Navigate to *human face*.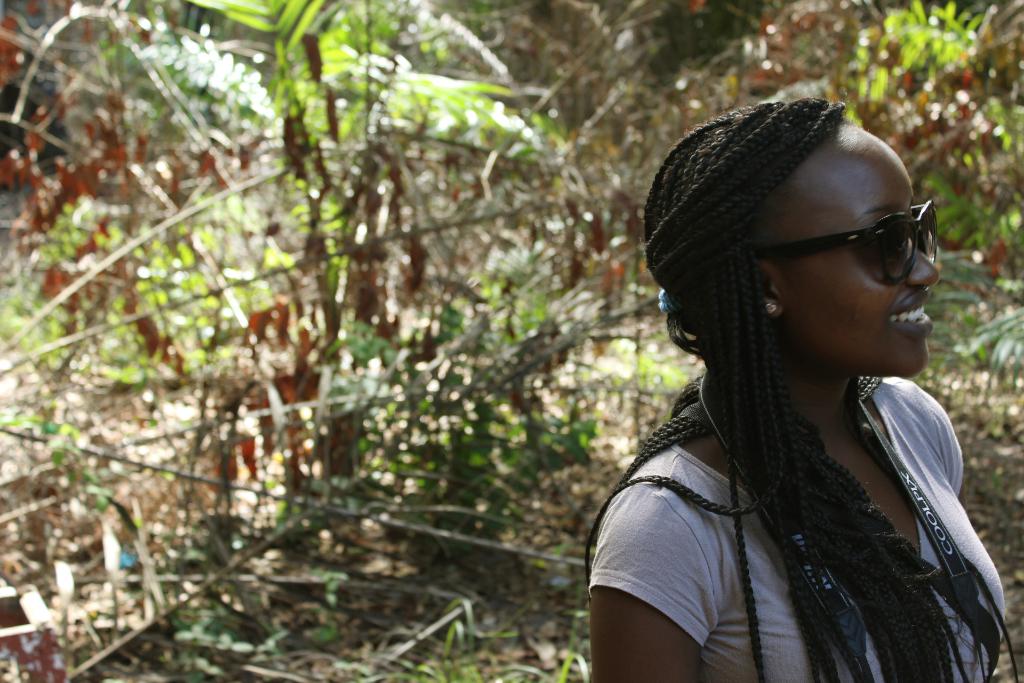
Navigation target: 787, 130, 939, 373.
